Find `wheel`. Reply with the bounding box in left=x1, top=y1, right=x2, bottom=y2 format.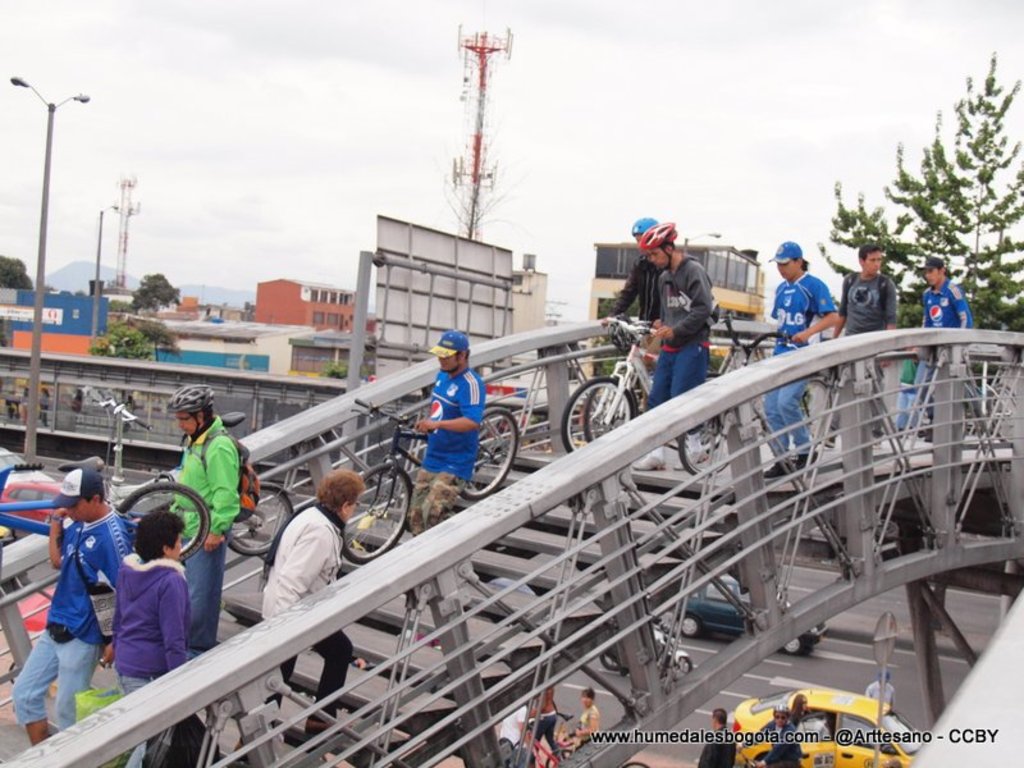
left=557, top=376, right=636, bottom=452.
